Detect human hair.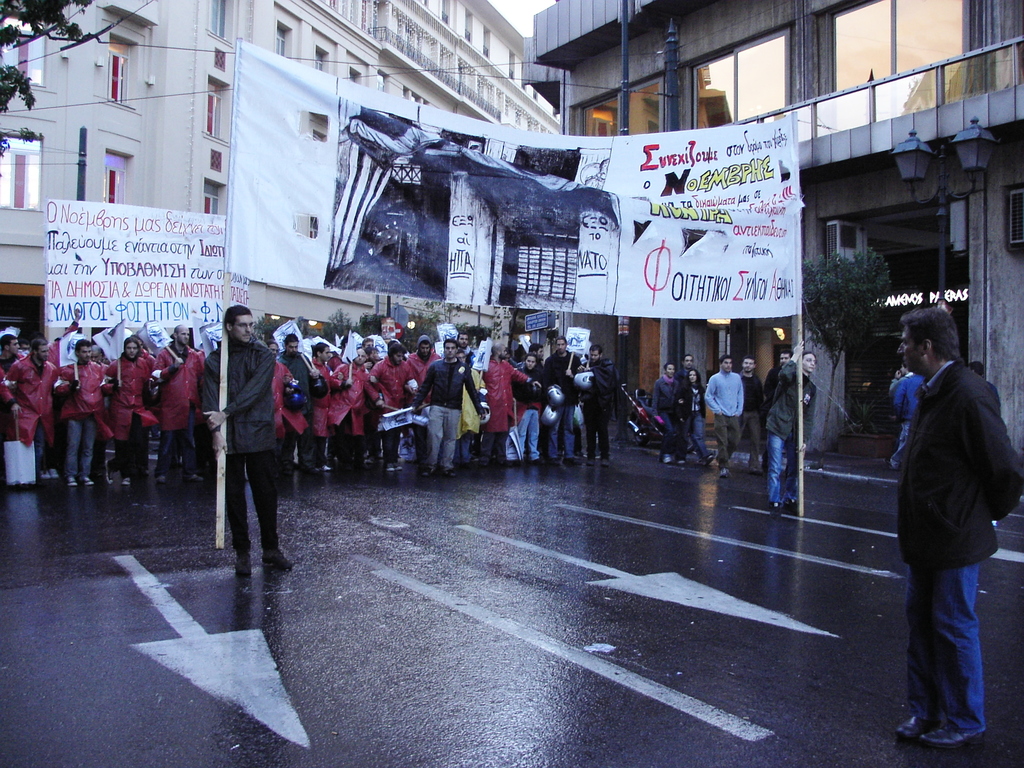
Detected at crop(443, 340, 459, 348).
